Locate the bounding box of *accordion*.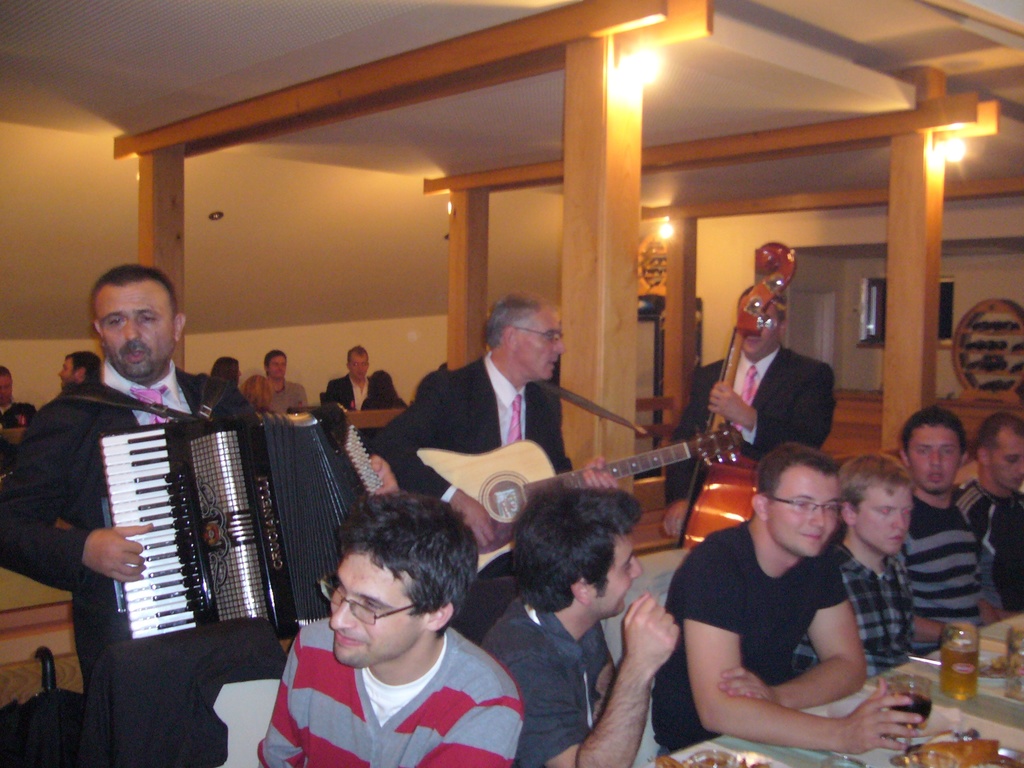
Bounding box: box(38, 383, 334, 638).
